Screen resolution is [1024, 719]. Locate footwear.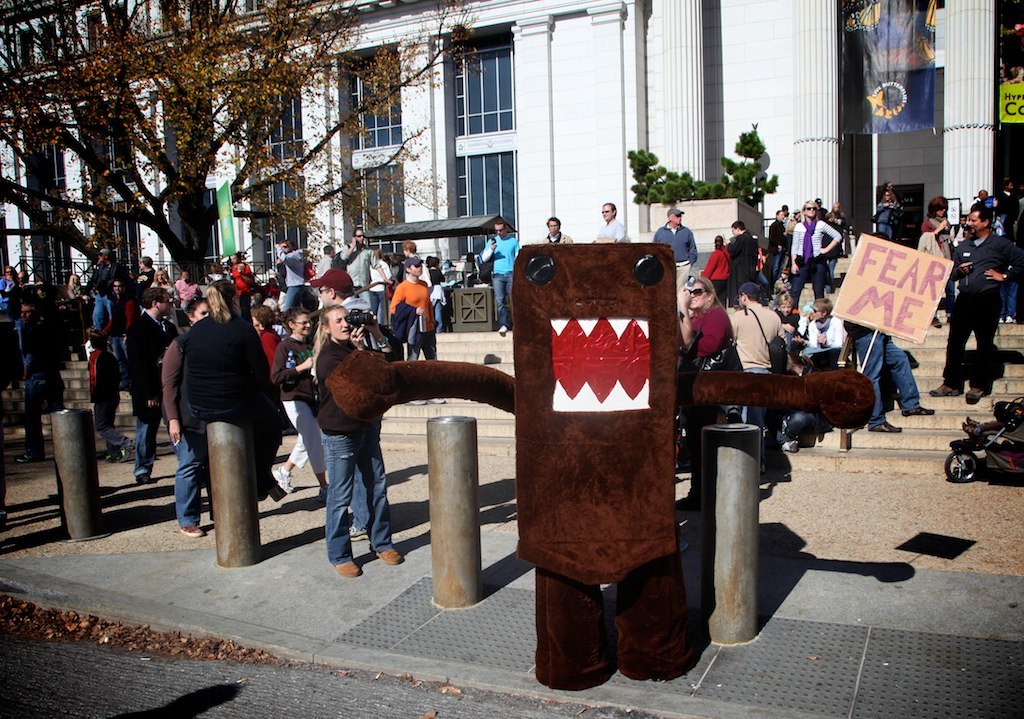
334/559/362/577.
